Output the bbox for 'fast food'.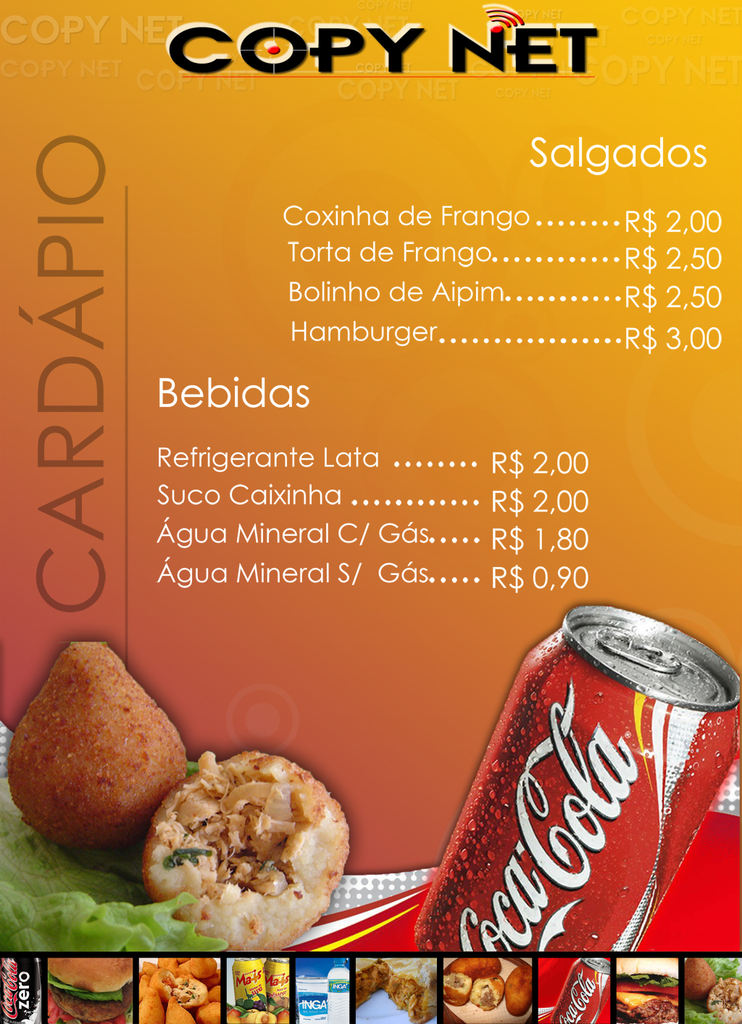
x1=443, y1=952, x2=501, y2=977.
